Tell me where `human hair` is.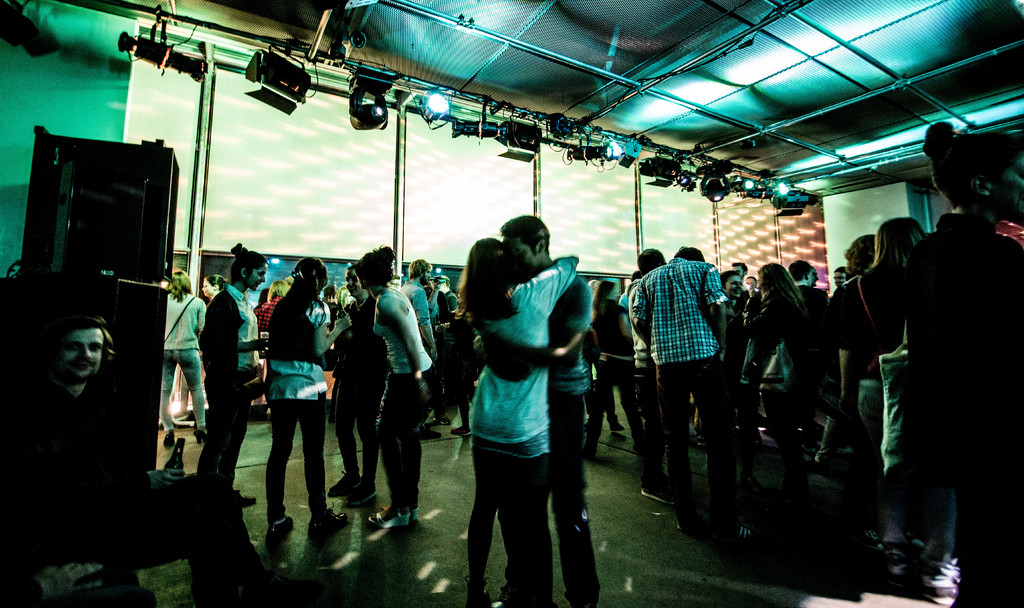
`human hair` is at BBox(289, 256, 326, 312).
